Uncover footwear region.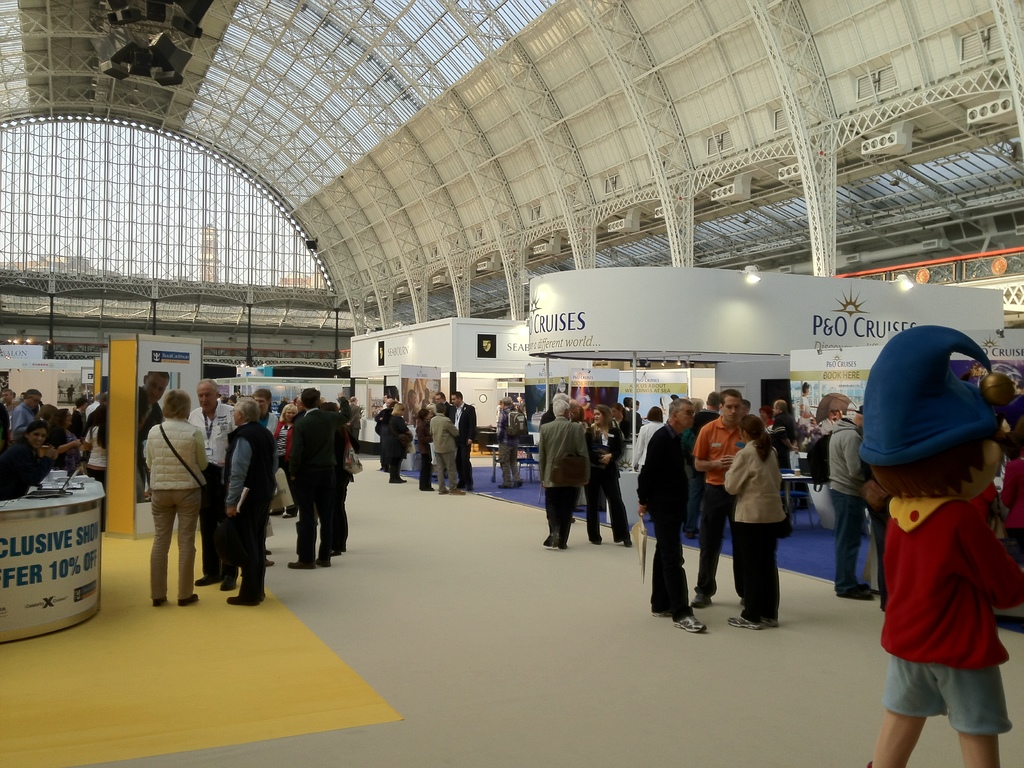
Uncovered: 387:476:409:488.
